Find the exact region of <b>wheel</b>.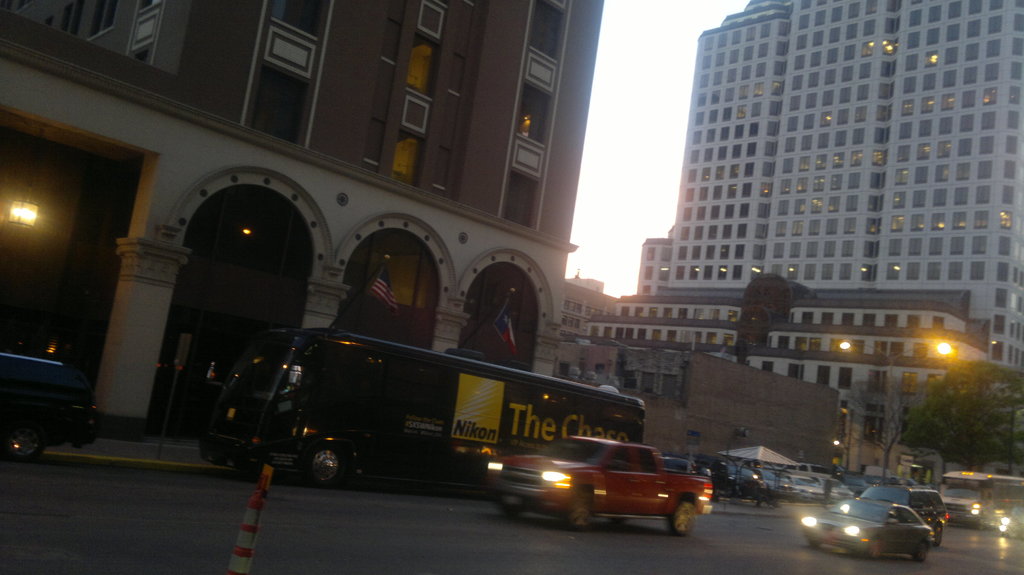
Exact region: 614,518,627,529.
